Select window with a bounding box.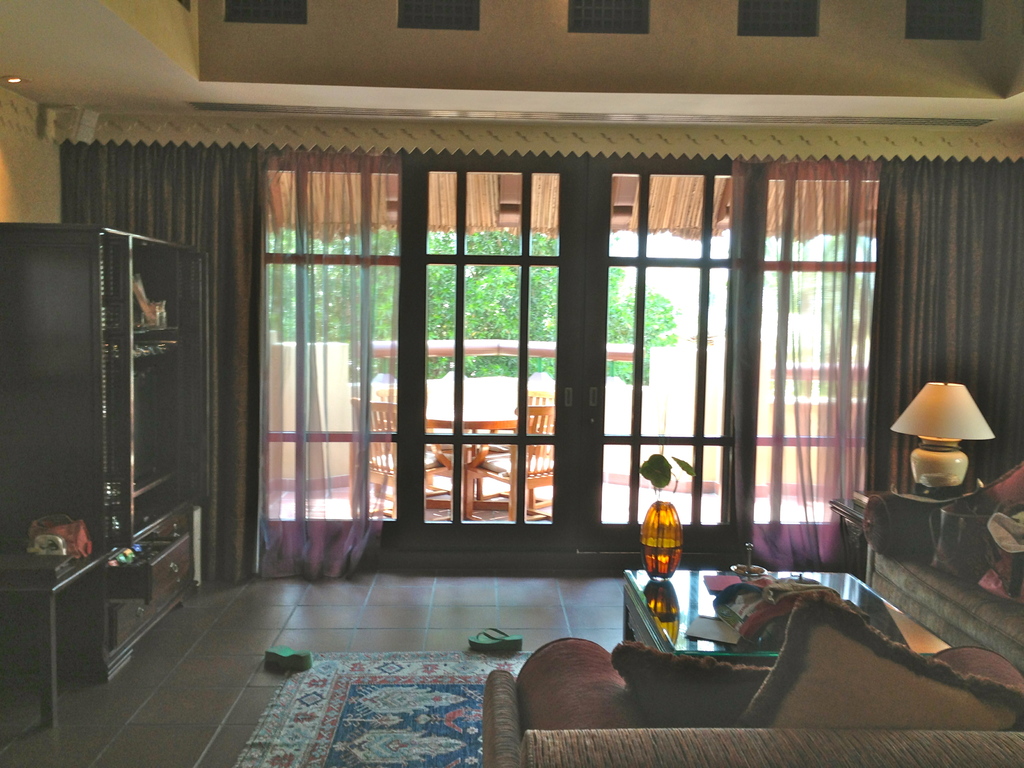
x1=223, y1=0, x2=305, y2=22.
